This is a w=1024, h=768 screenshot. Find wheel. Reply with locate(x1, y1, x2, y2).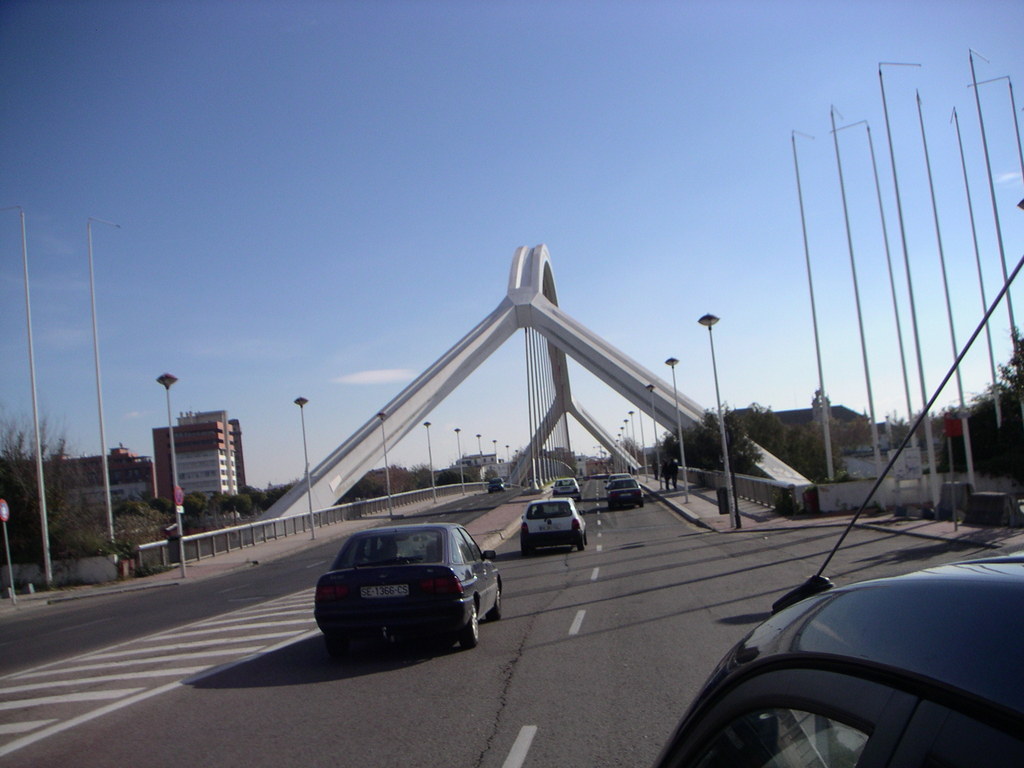
locate(464, 603, 475, 647).
